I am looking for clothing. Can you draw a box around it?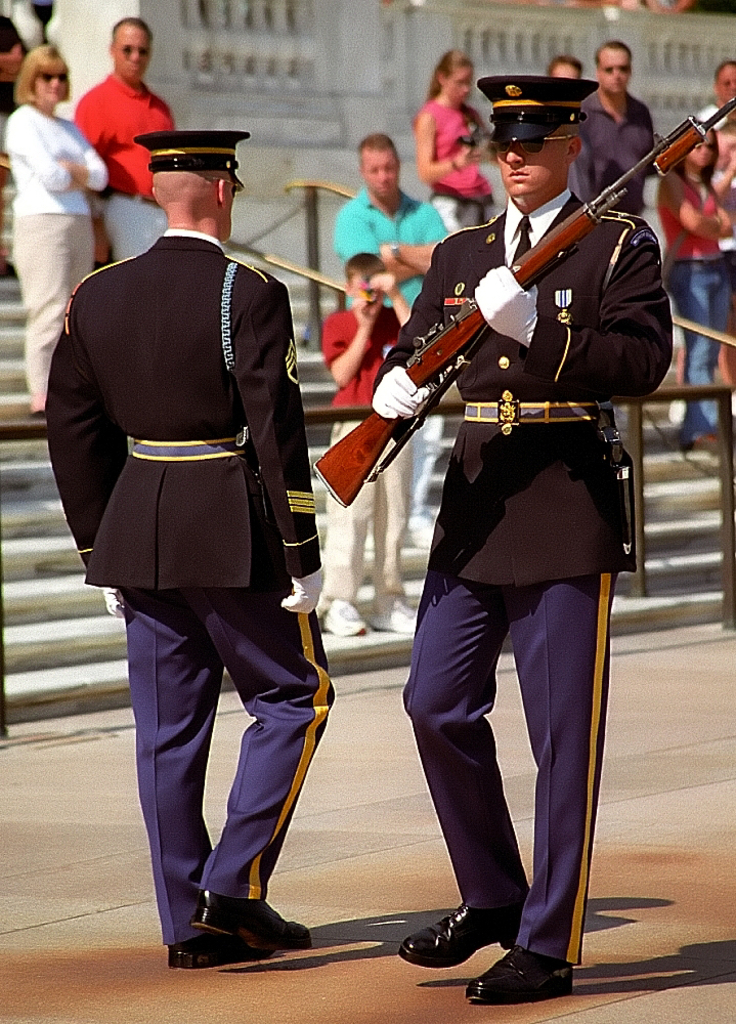
Sure, the bounding box is Rect(8, 89, 102, 379).
